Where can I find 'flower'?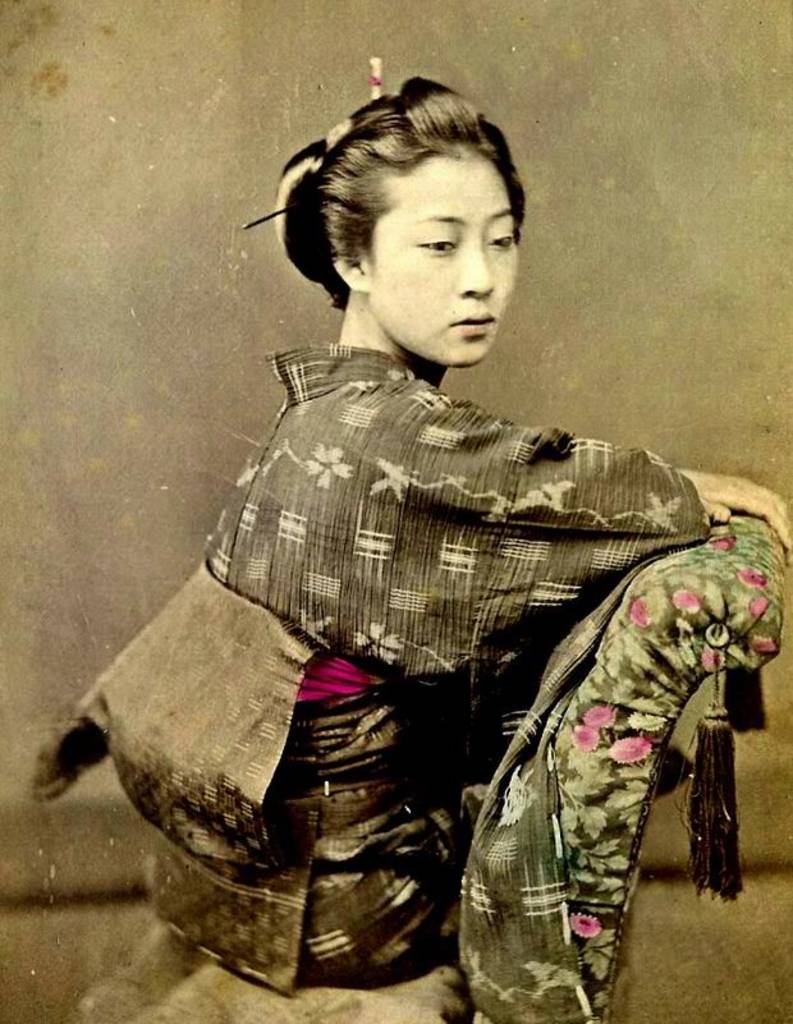
You can find it at (x1=710, y1=533, x2=738, y2=551).
